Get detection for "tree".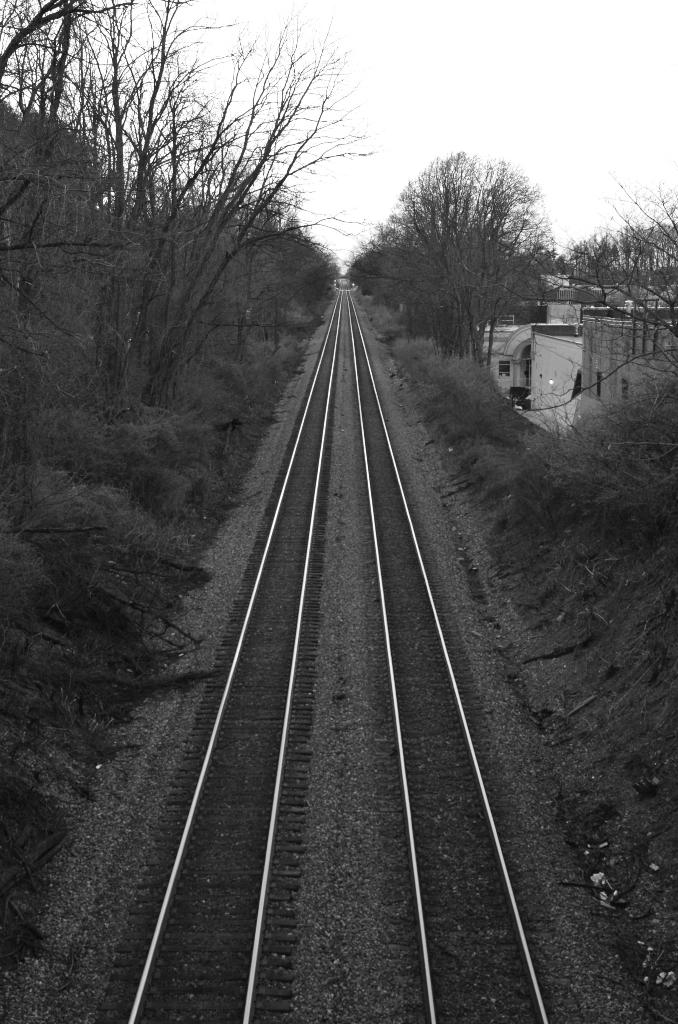
Detection: 493 170 677 415.
